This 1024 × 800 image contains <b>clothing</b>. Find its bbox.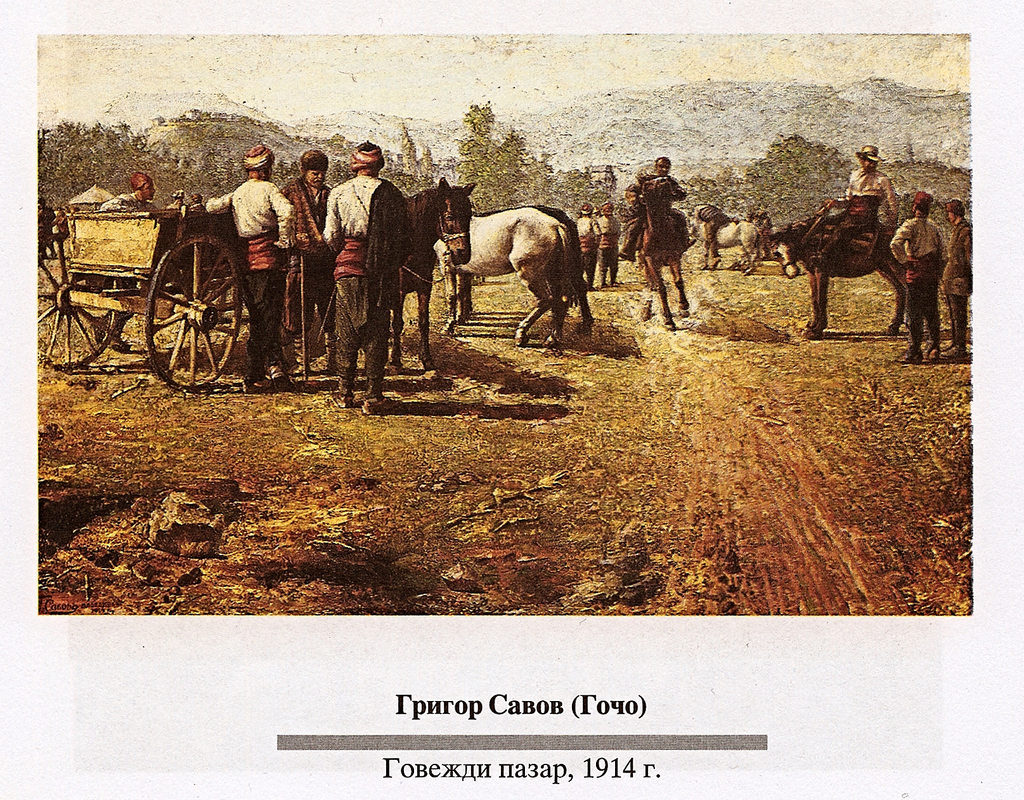
[x1=892, y1=218, x2=942, y2=350].
